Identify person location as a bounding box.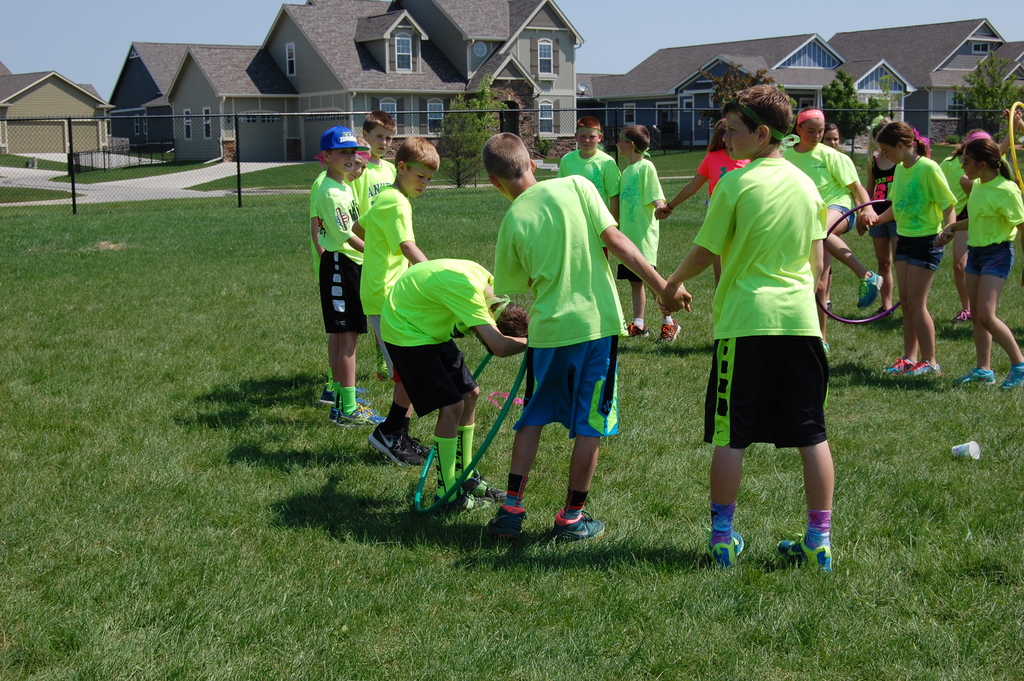
locate(617, 119, 687, 345).
